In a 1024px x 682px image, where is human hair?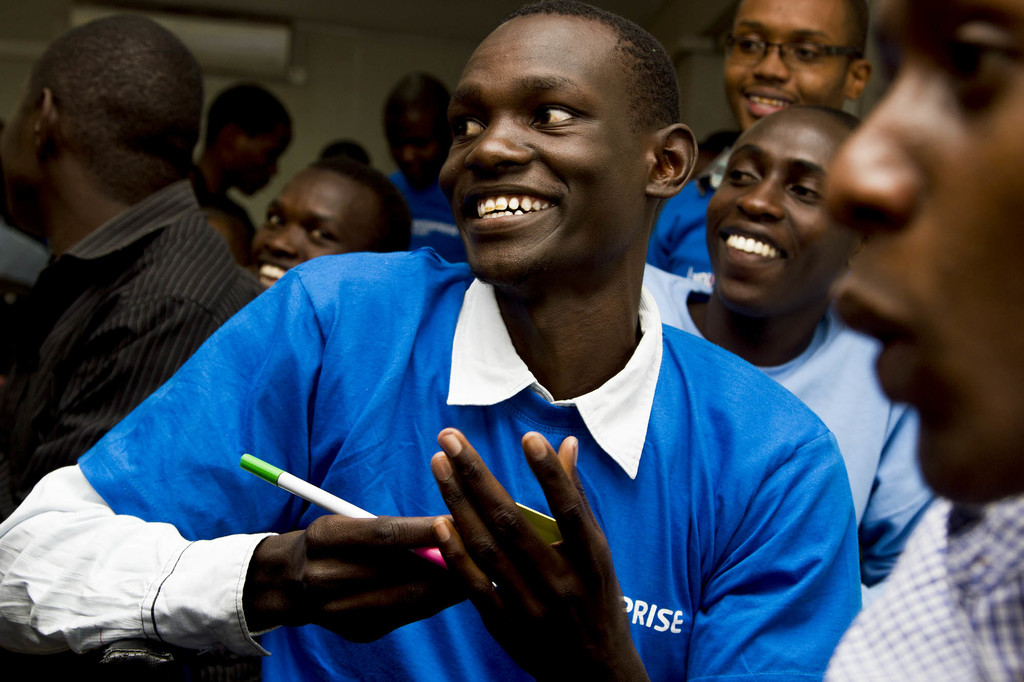
locate(24, 15, 189, 218).
